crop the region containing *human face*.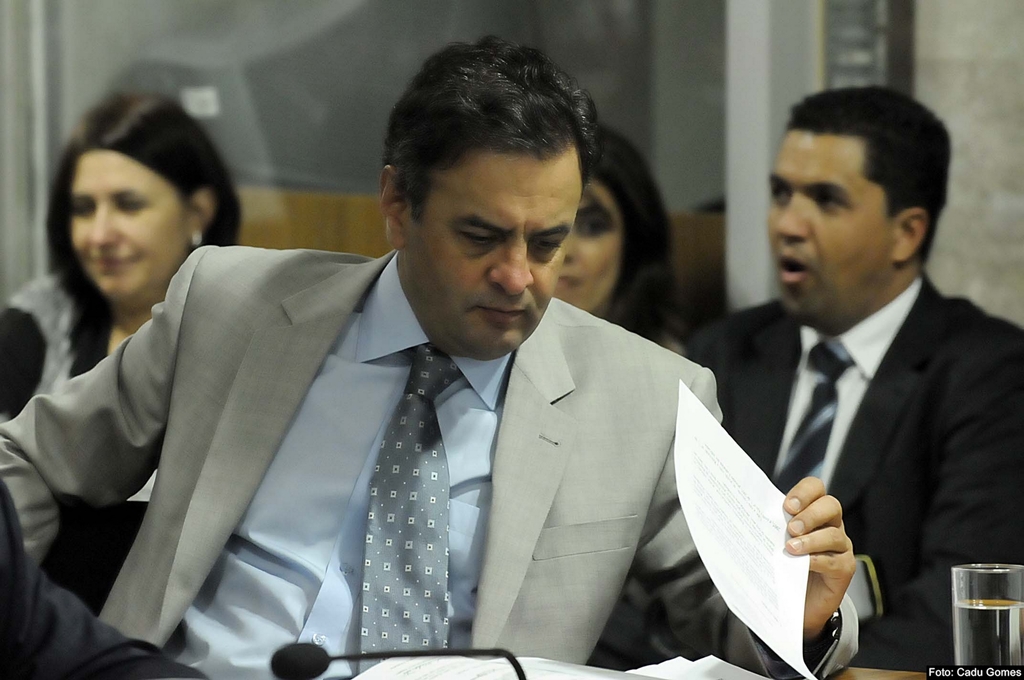
Crop region: pyautogui.locateOnScreen(406, 150, 581, 359).
